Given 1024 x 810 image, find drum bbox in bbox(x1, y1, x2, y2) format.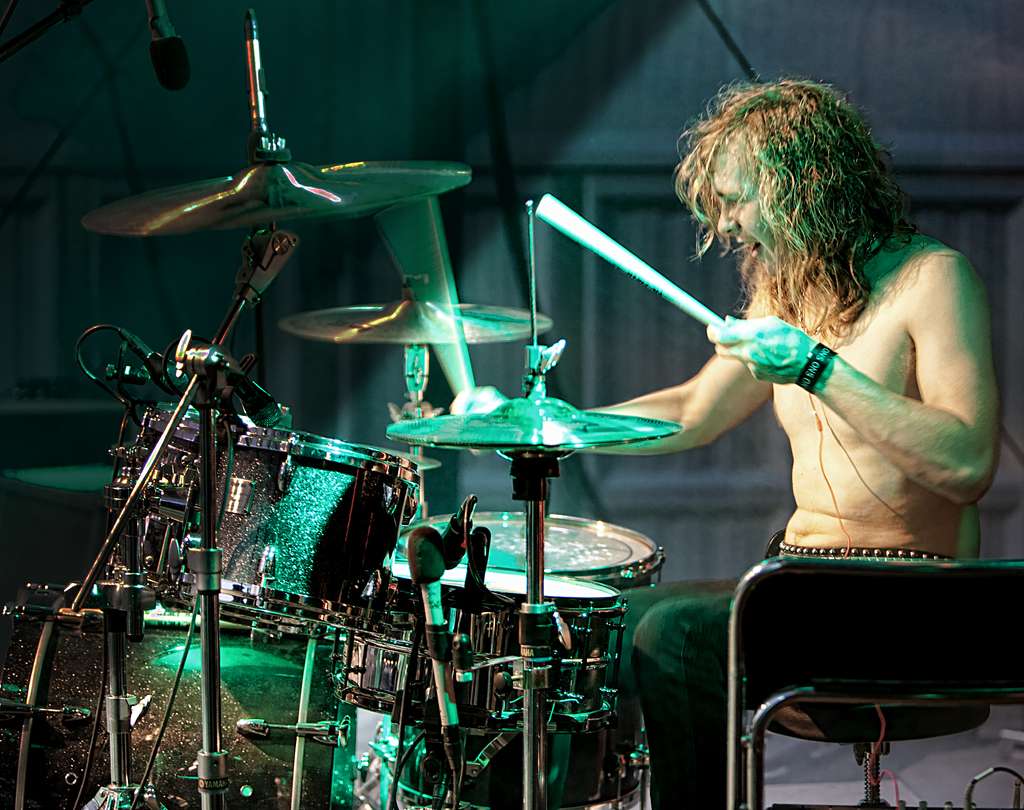
bbox(125, 401, 257, 579).
